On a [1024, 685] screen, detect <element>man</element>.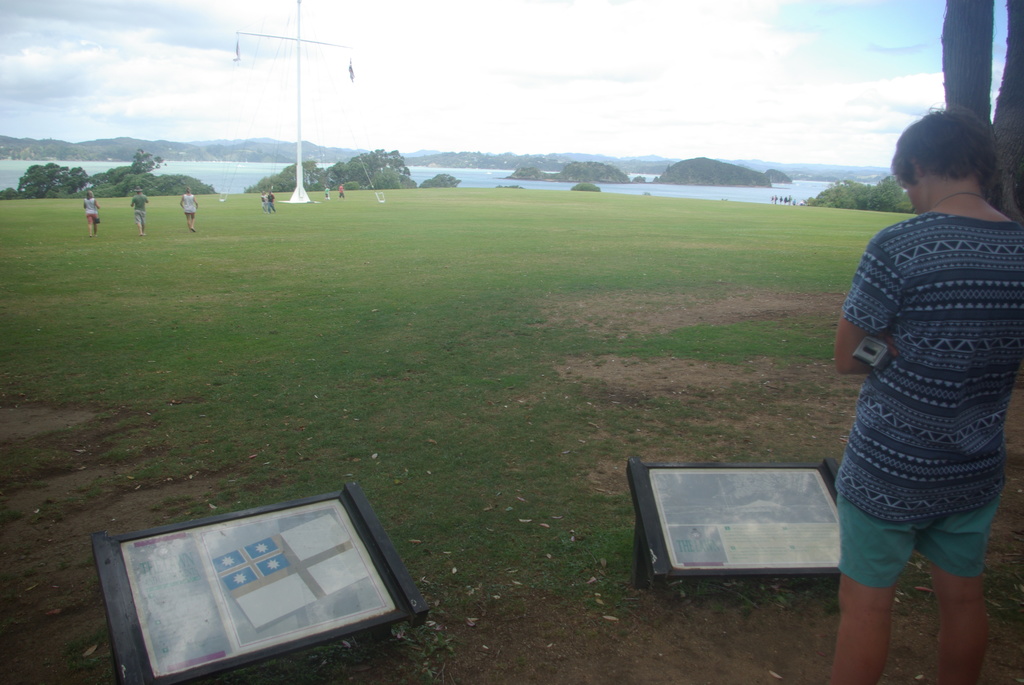
(x1=132, y1=185, x2=152, y2=238).
